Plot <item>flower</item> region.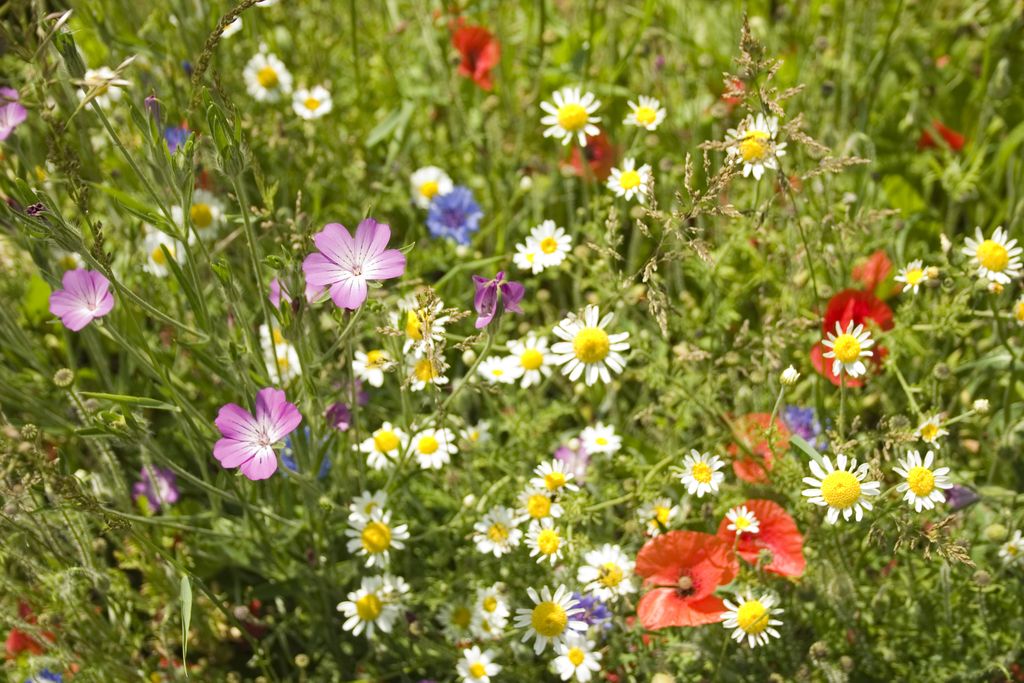
Plotted at box(554, 439, 608, 489).
